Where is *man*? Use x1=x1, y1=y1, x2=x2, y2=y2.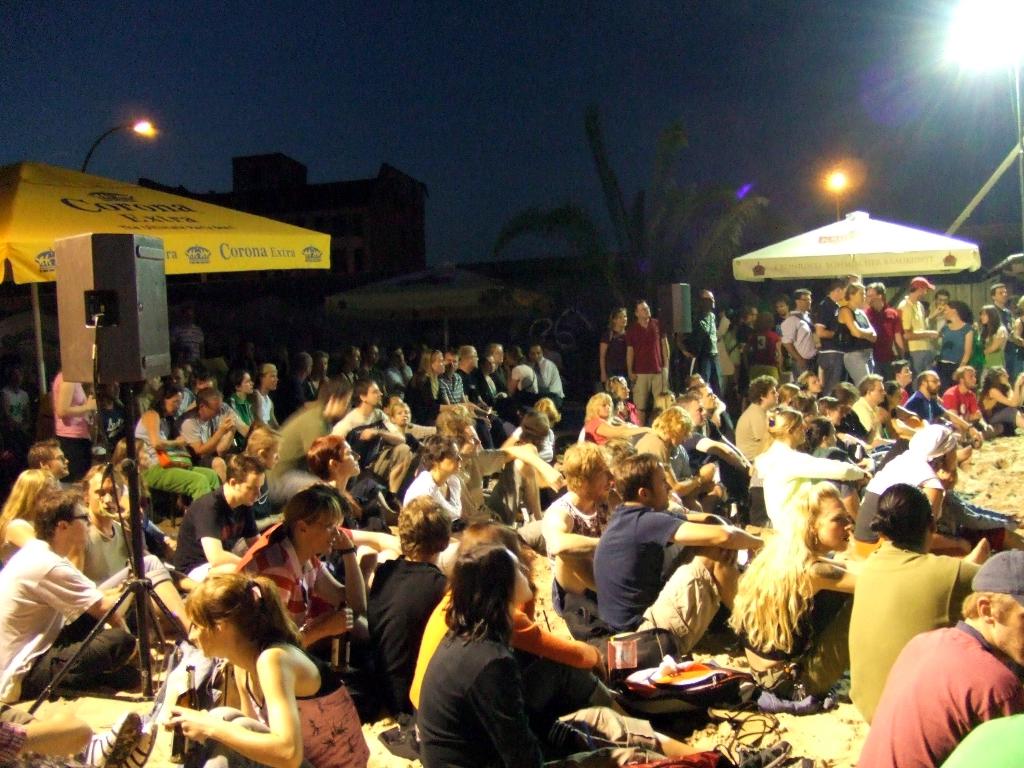
x1=862, y1=281, x2=904, y2=371.
